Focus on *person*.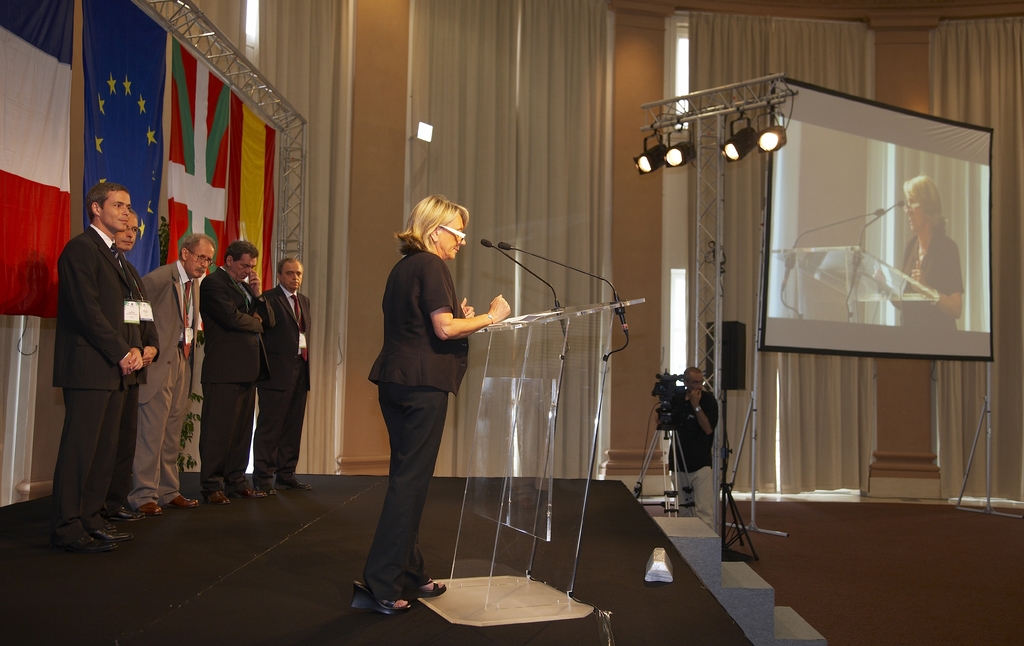
Focused at box(254, 255, 315, 498).
